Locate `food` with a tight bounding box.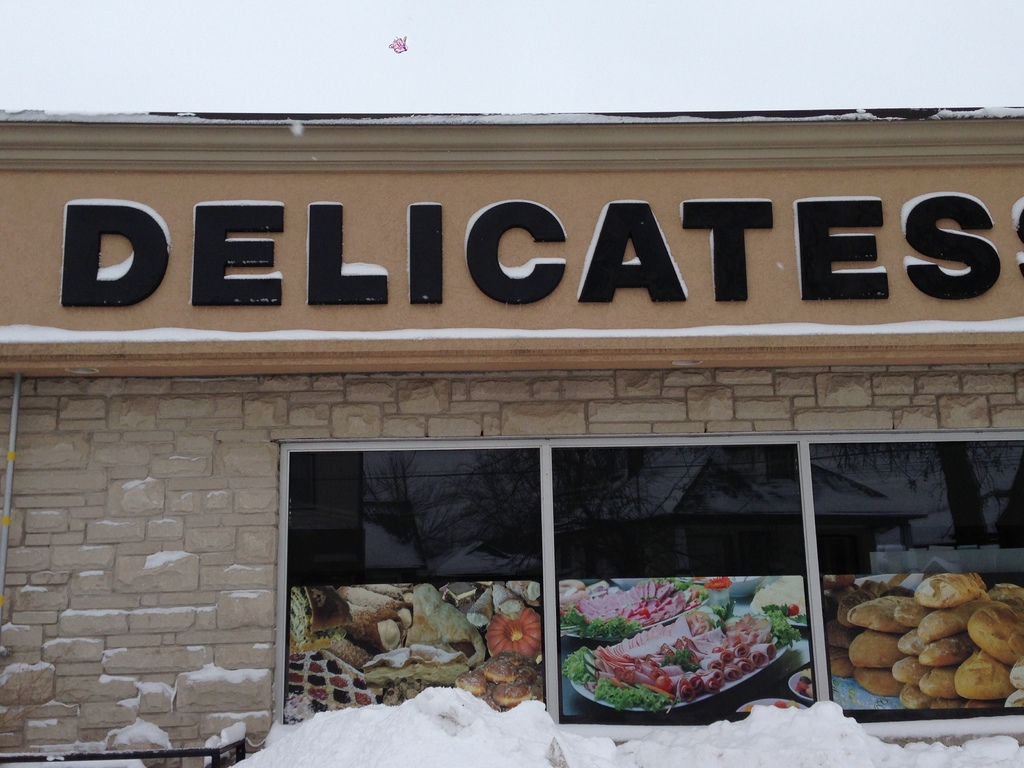
[left=309, top=699, right=326, bottom=712].
